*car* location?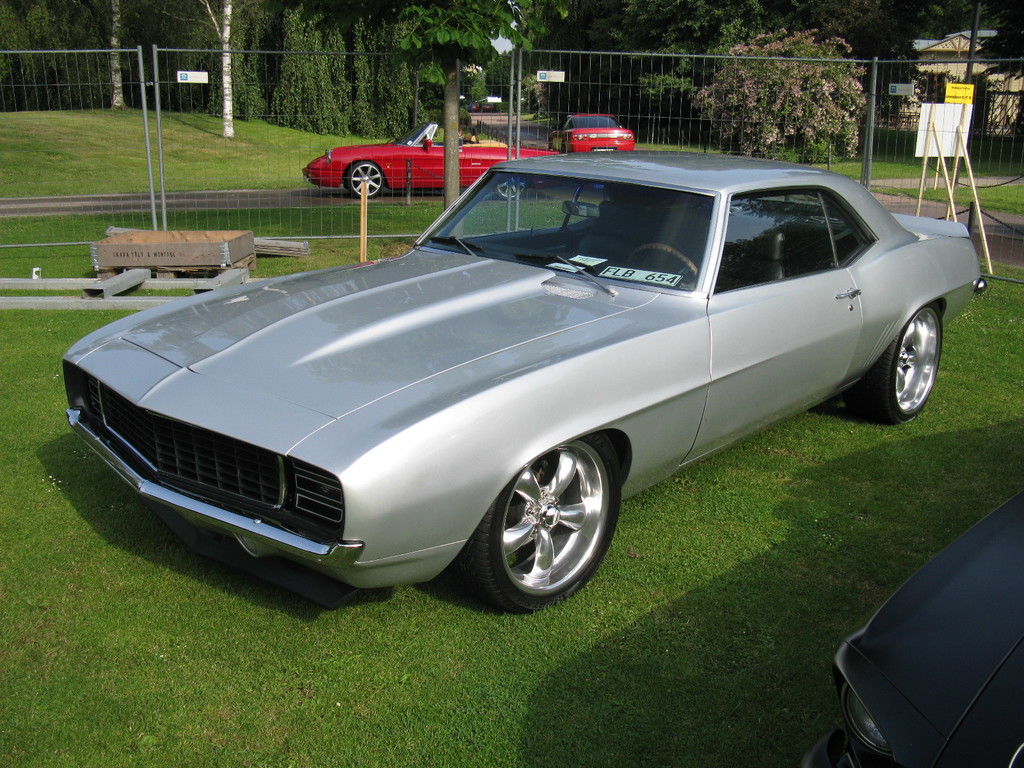
(303,130,537,199)
